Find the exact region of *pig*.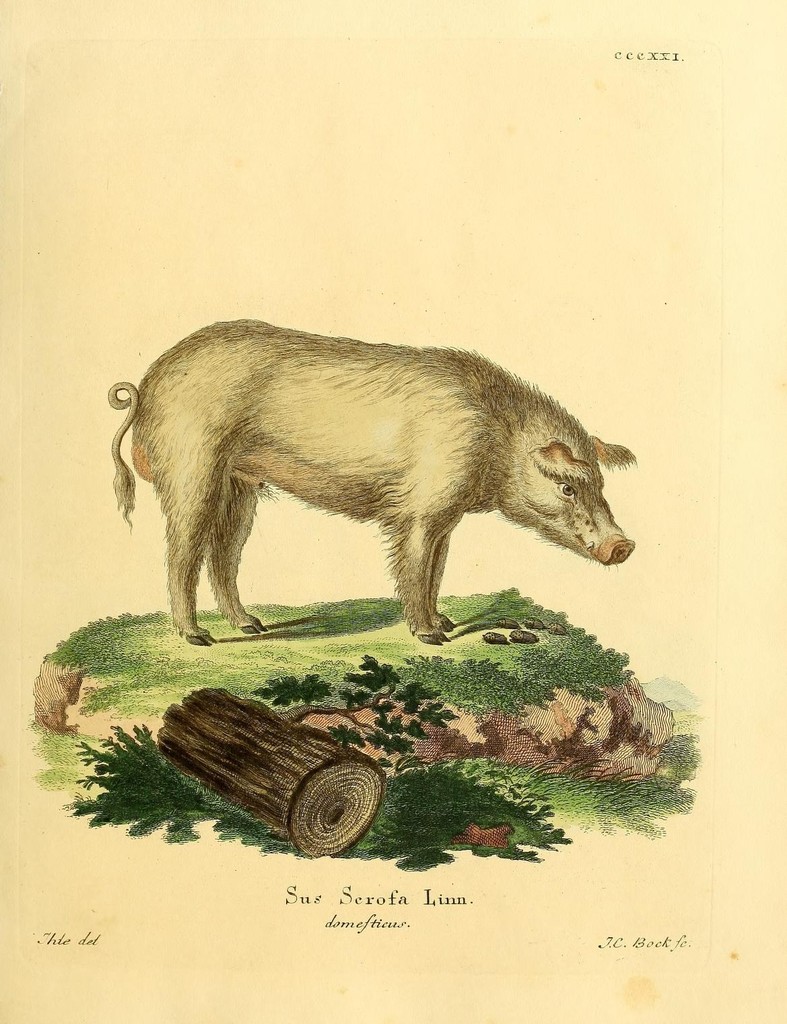
Exact region: box(108, 316, 642, 643).
